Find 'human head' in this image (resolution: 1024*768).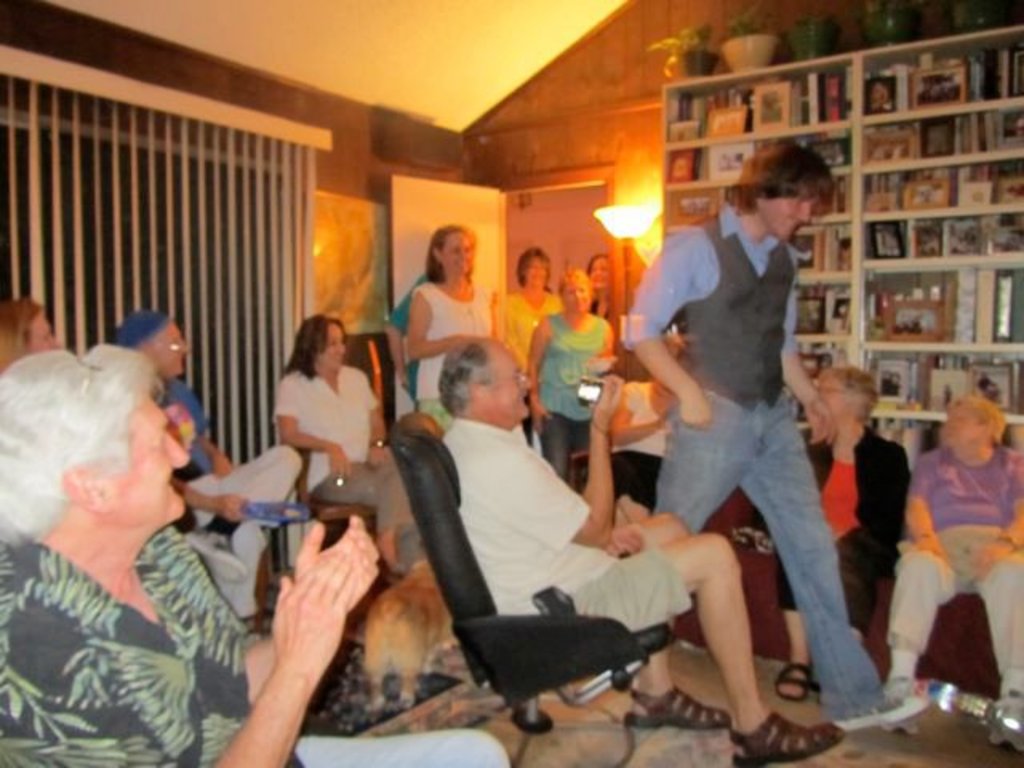
{"left": 550, "top": 269, "right": 595, "bottom": 315}.
